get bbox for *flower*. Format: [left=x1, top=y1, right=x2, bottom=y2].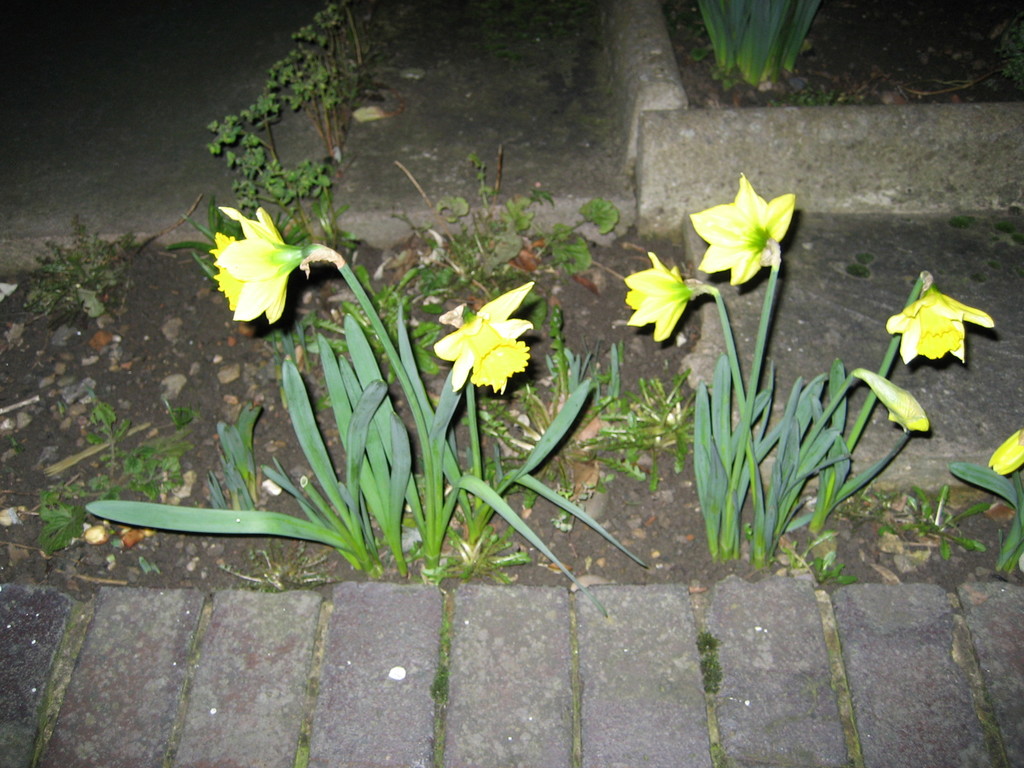
[left=884, top=285, right=996, bottom=366].
